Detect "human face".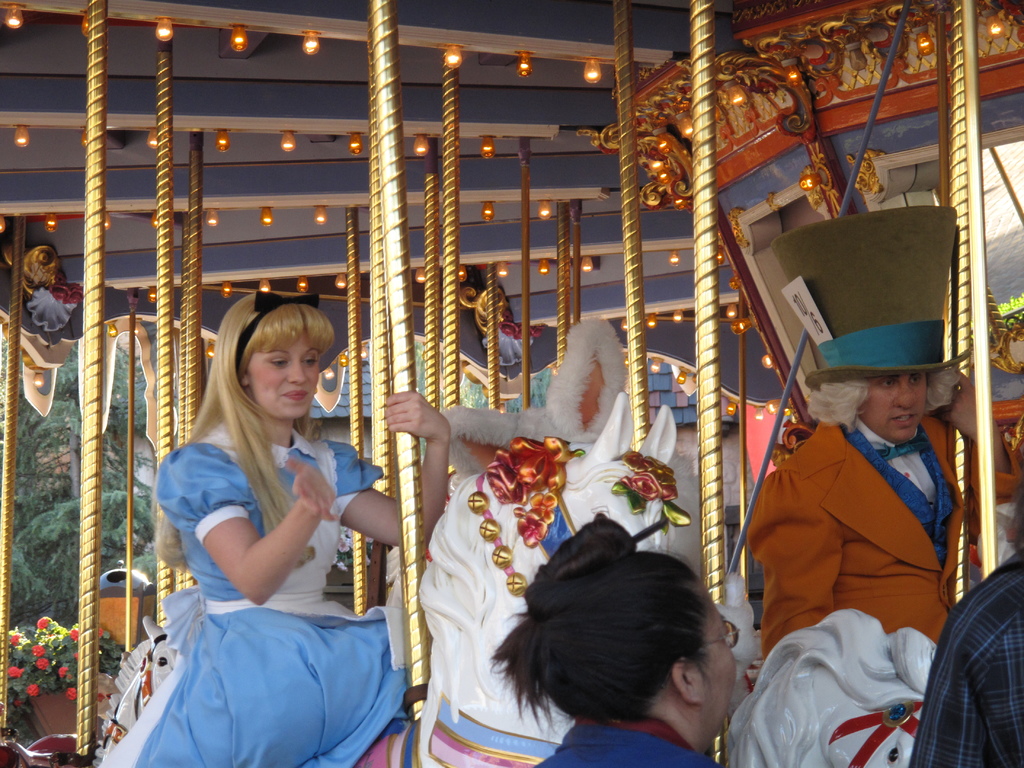
Detected at (685, 589, 740, 744).
